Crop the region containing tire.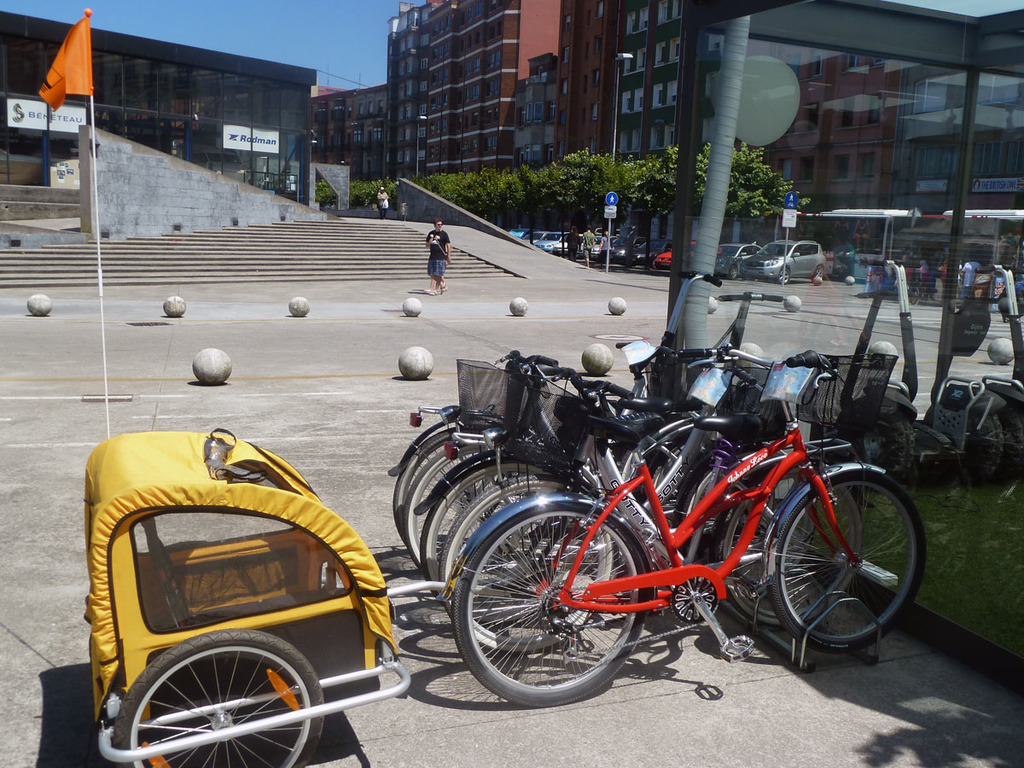
Crop region: 117 637 317 767.
